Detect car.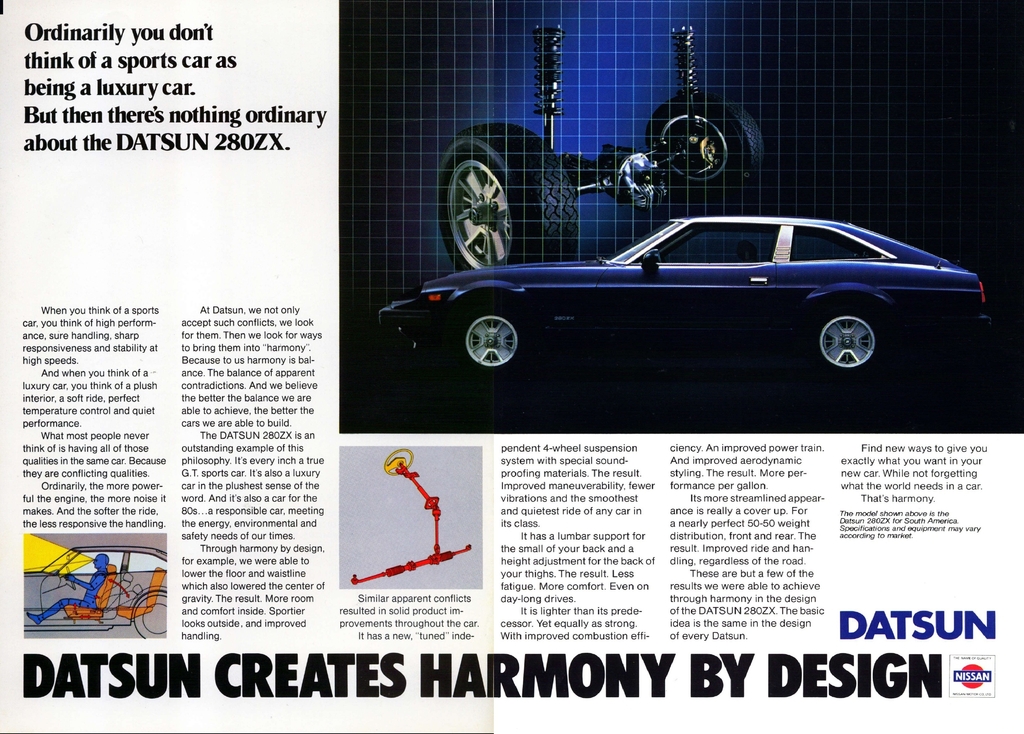
Detected at 376, 214, 993, 370.
